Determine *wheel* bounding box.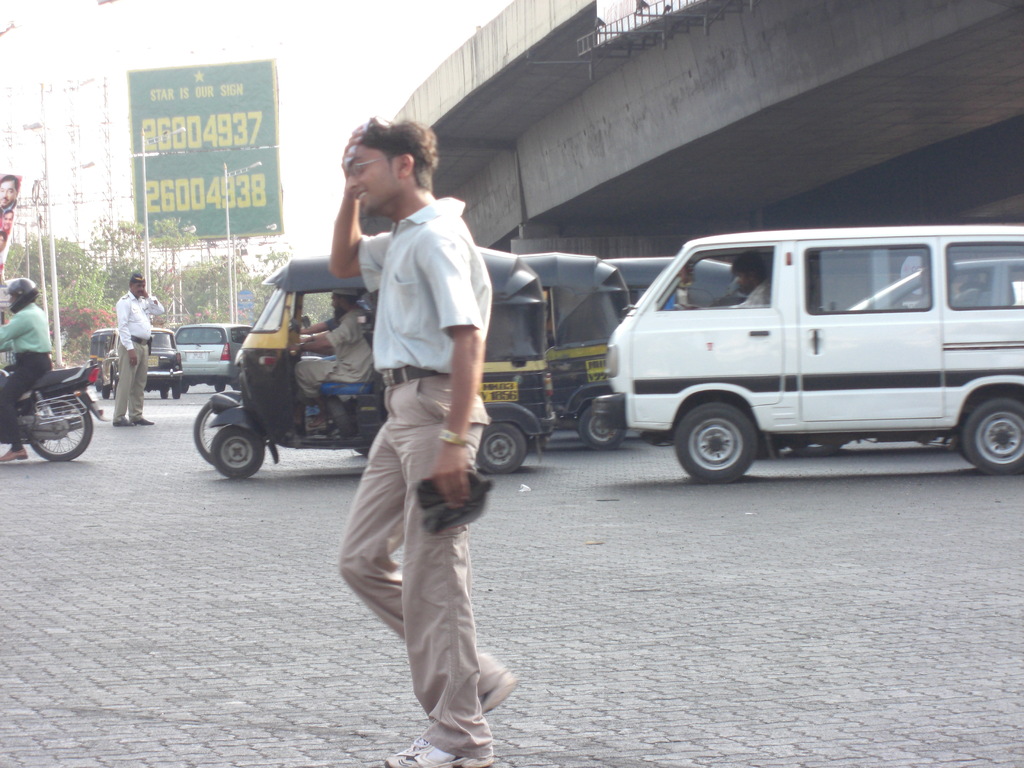
Determined: [left=102, top=387, right=112, bottom=399].
